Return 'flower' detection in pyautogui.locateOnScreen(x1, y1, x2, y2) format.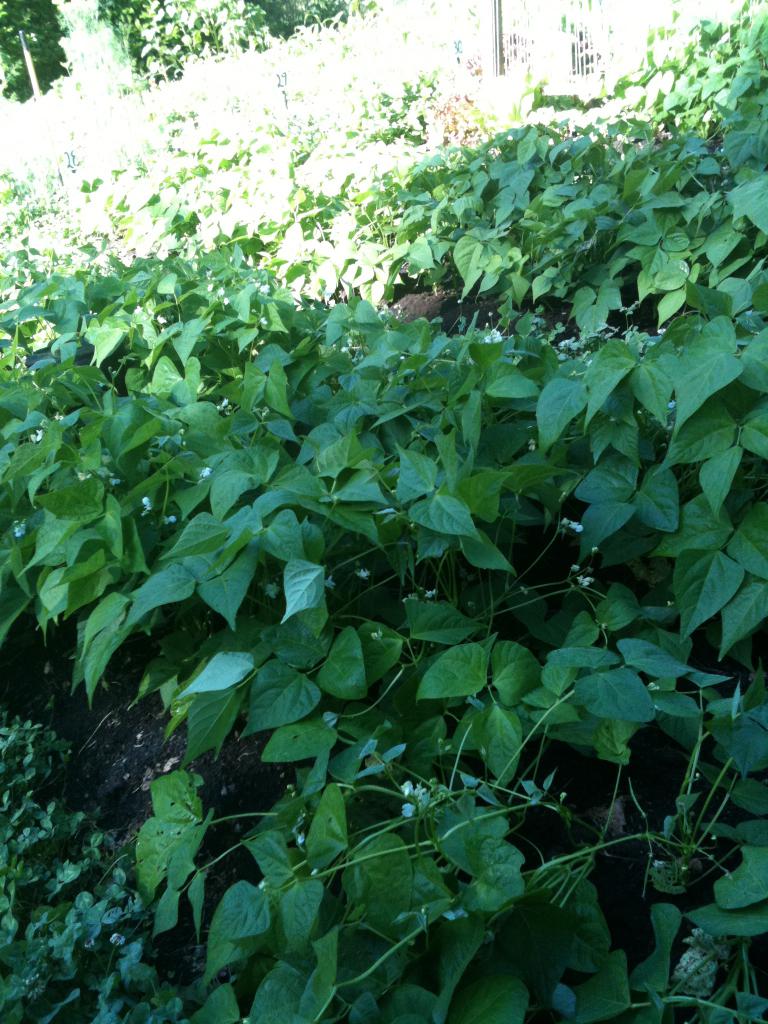
pyautogui.locateOnScreen(564, 337, 588, 351).
